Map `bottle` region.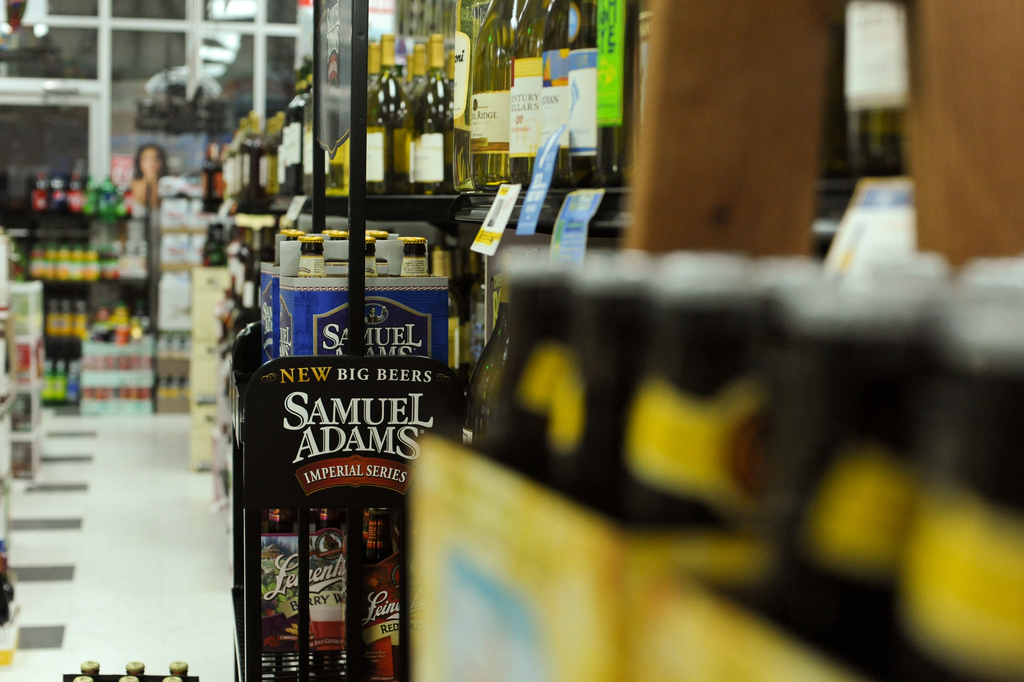
Mapped to BBox(563, 0, 608, 190).
